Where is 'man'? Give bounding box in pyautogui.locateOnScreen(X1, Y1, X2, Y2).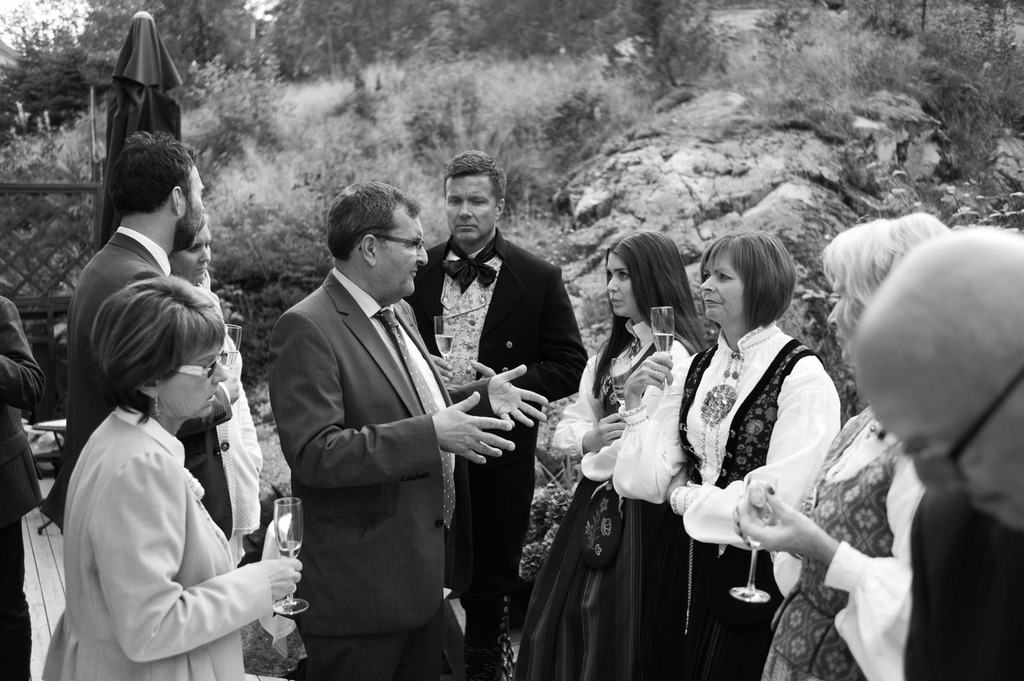
pyautogui.locateOnScreen(268, 179, 546, 680).
